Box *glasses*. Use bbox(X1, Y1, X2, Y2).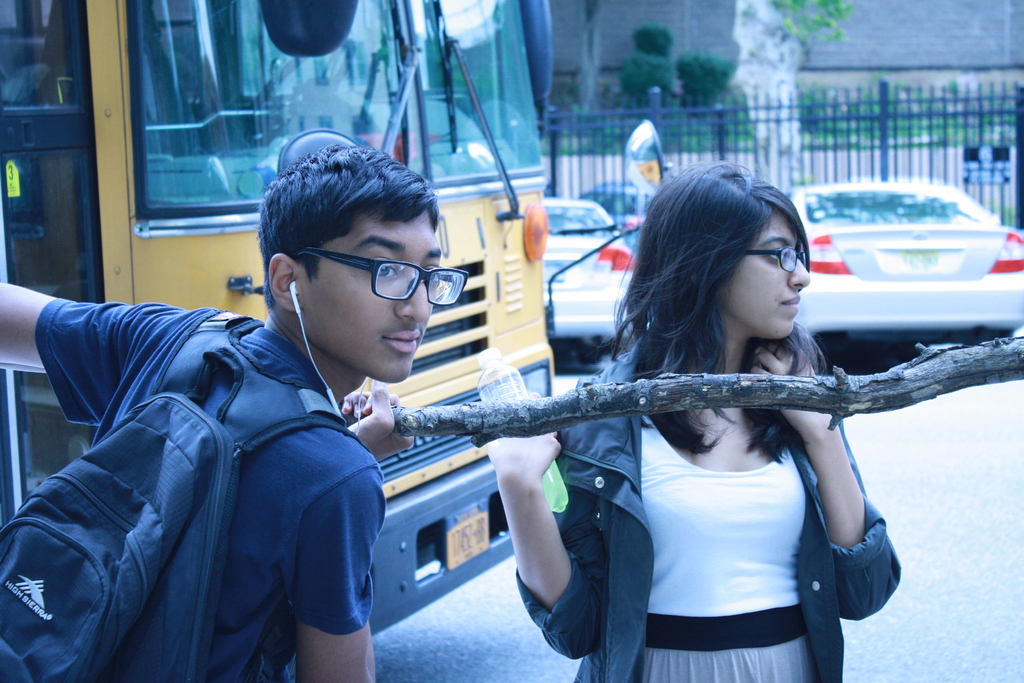
bbox(742, 242, 817, 274).
